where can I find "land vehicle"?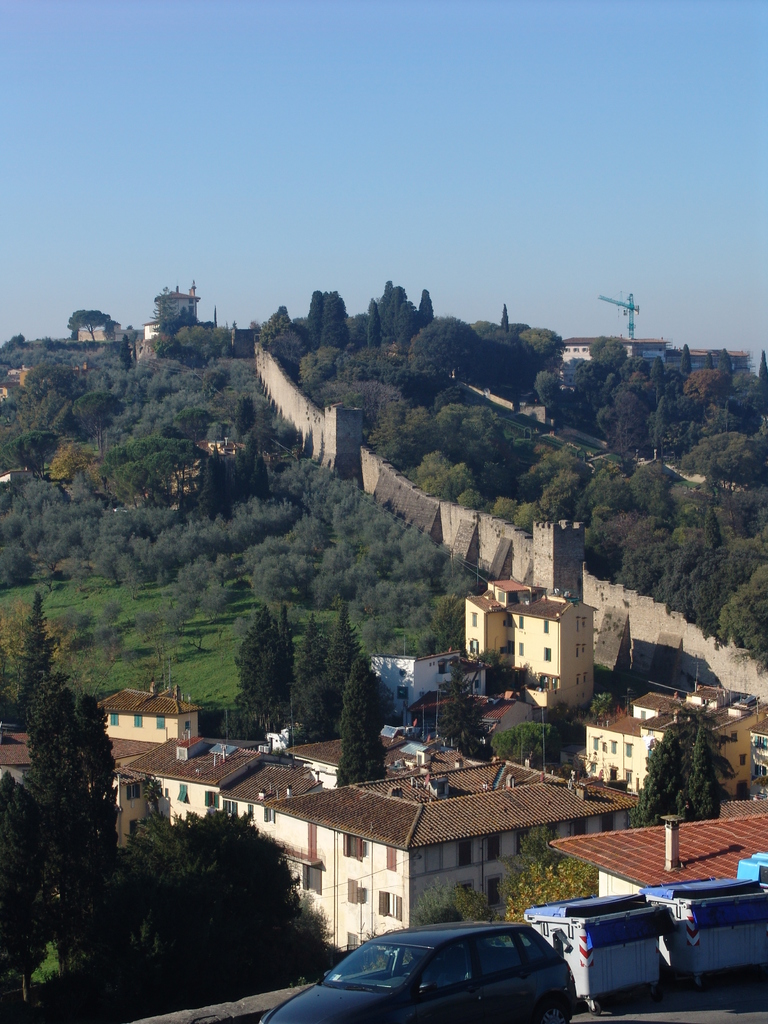
You can find it at l=296, t=911, r=607, b=1021.
